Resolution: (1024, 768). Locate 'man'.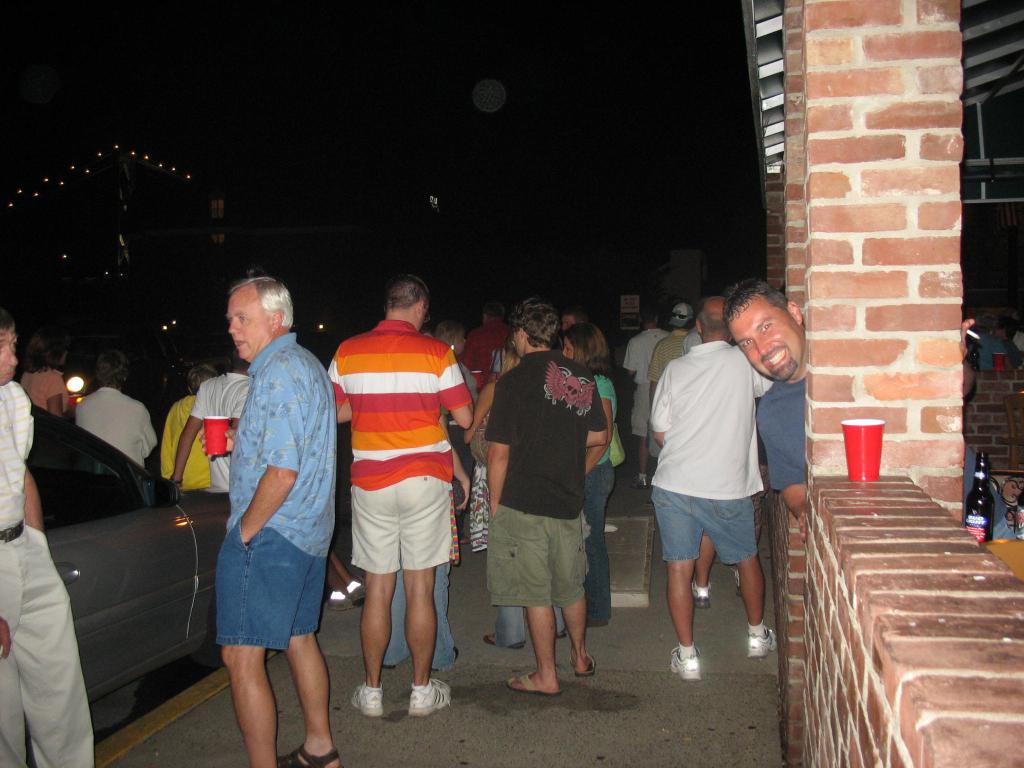
[x1=476, y1=295, x2=607, y2=699].
